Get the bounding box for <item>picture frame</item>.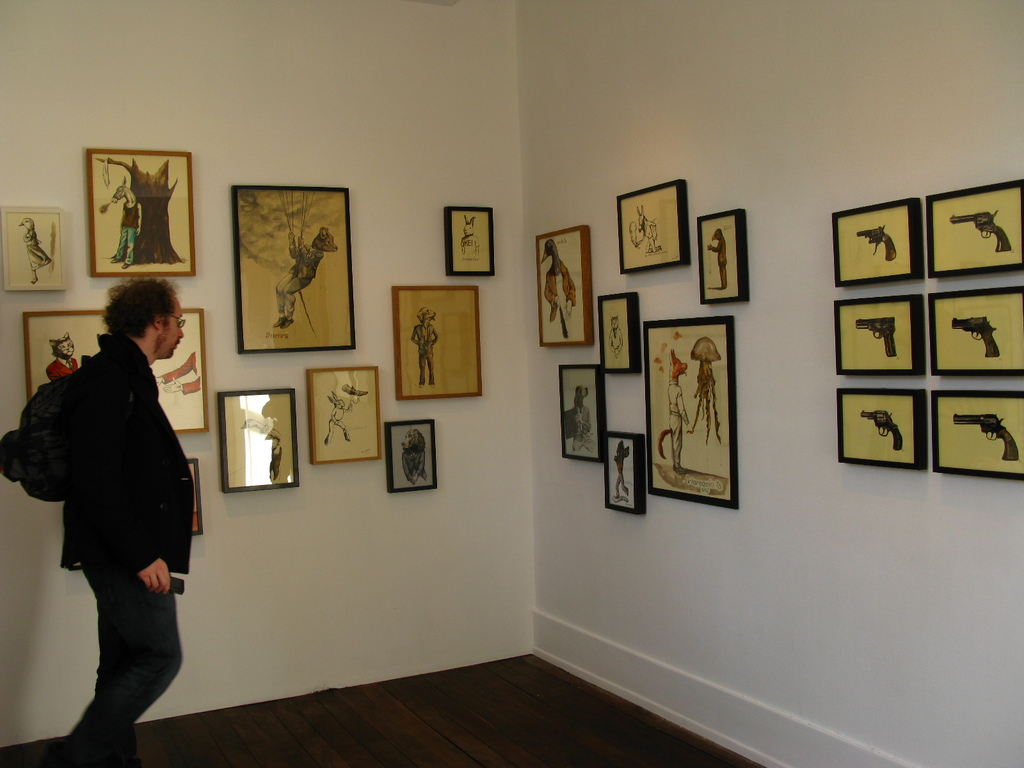
{"left": 930, "top": 392, "right": 1023, "bottom": 481}.
